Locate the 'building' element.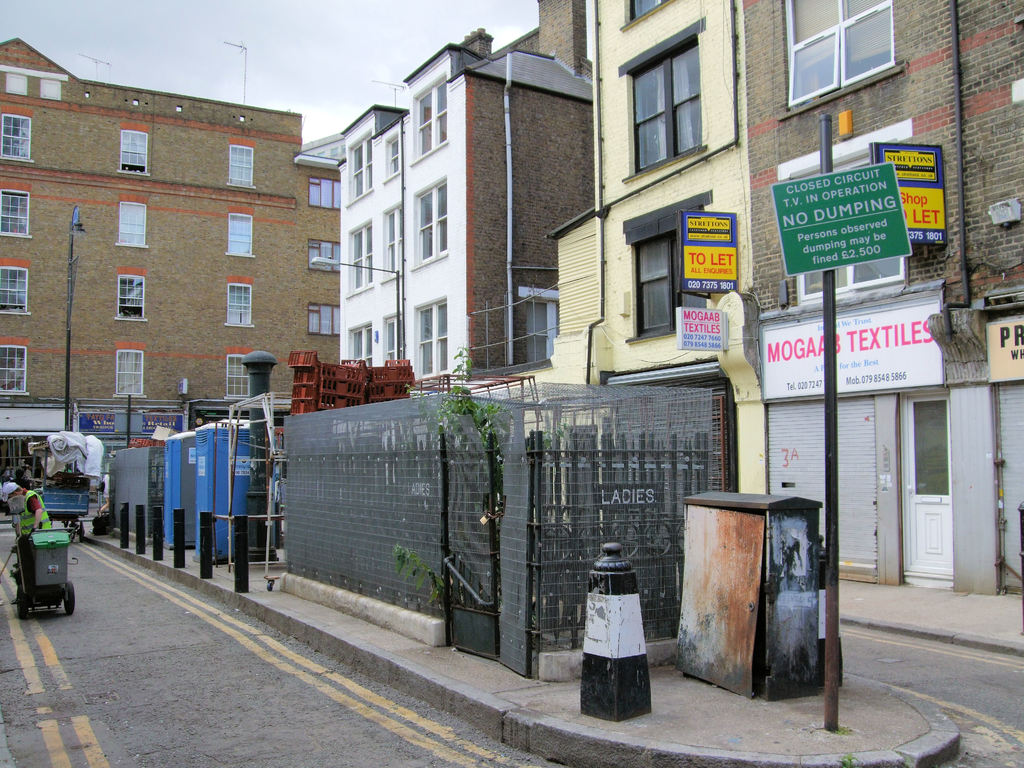
Element bbox: box=[0, 39, 337, 503].
